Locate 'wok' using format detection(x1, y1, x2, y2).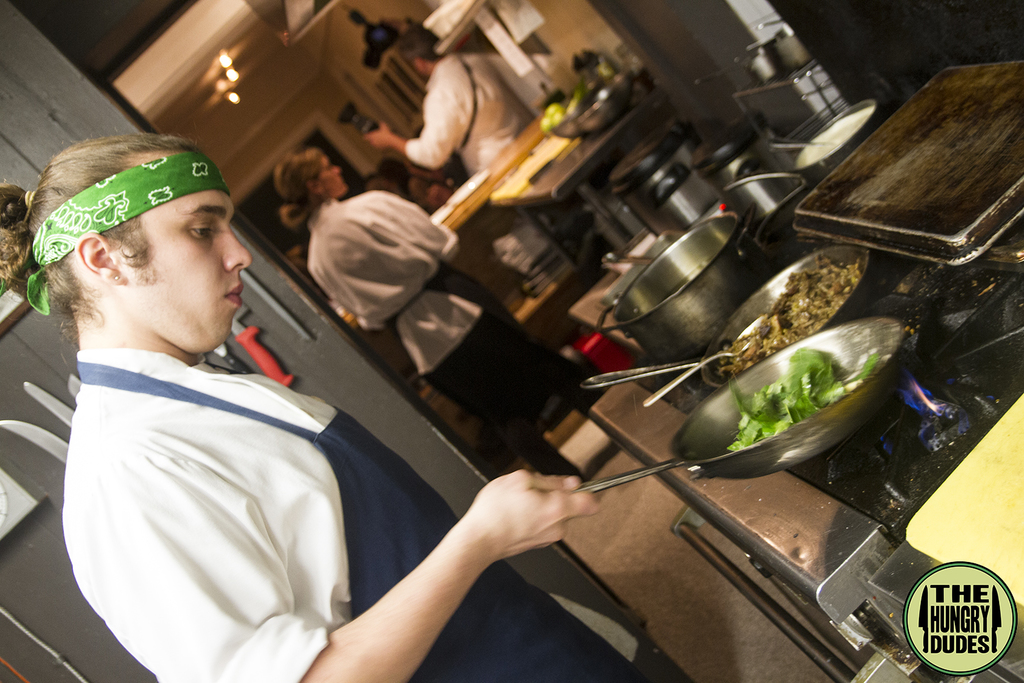
detection(668, 319, 919, 473).
